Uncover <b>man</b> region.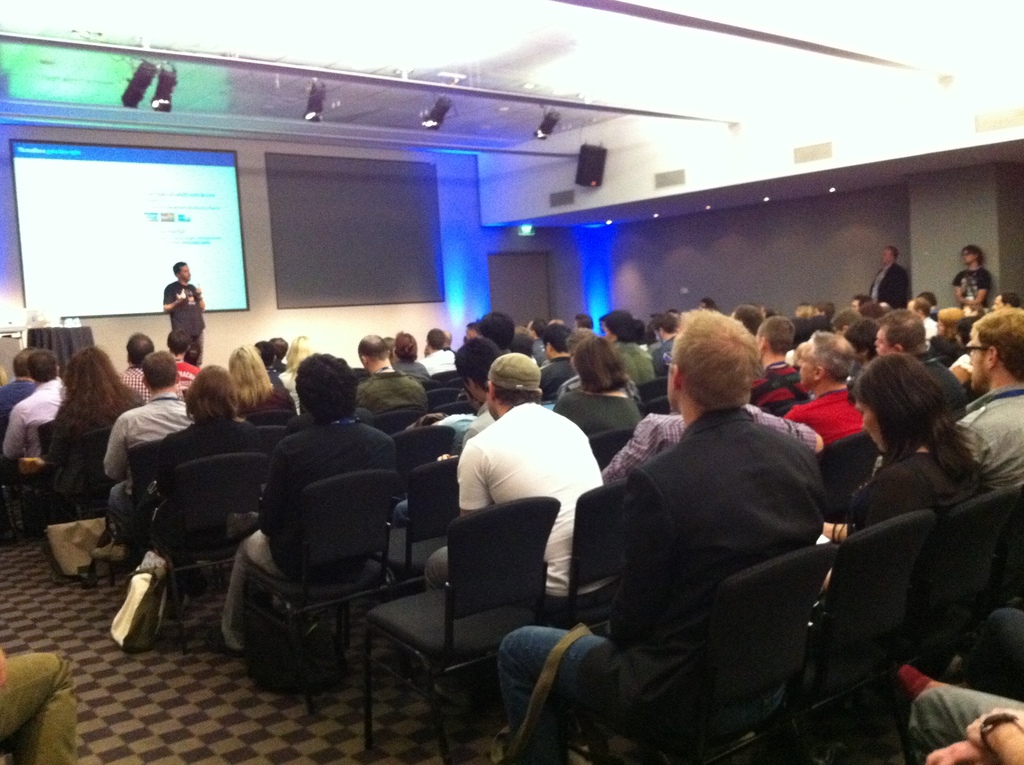
Uncovered: box(168, 328, 199, 387).
